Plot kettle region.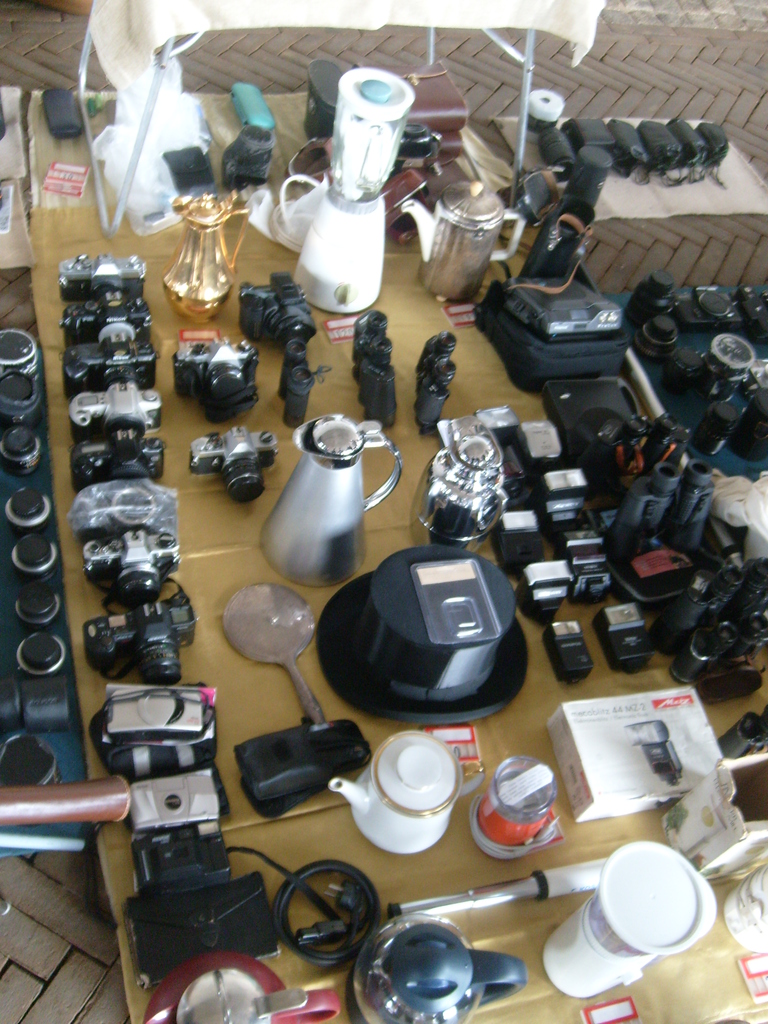
Plotted at [x1=150, y1=949, x2=342, y2=1023].
